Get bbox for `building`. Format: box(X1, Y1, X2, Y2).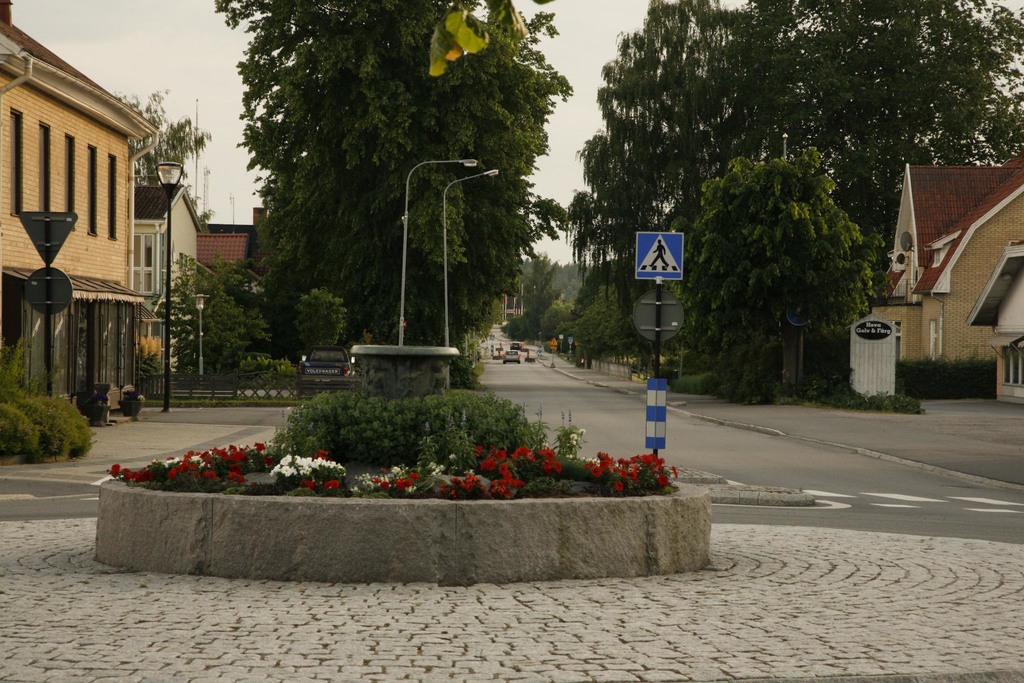
box(0, 0, 168, 416).
